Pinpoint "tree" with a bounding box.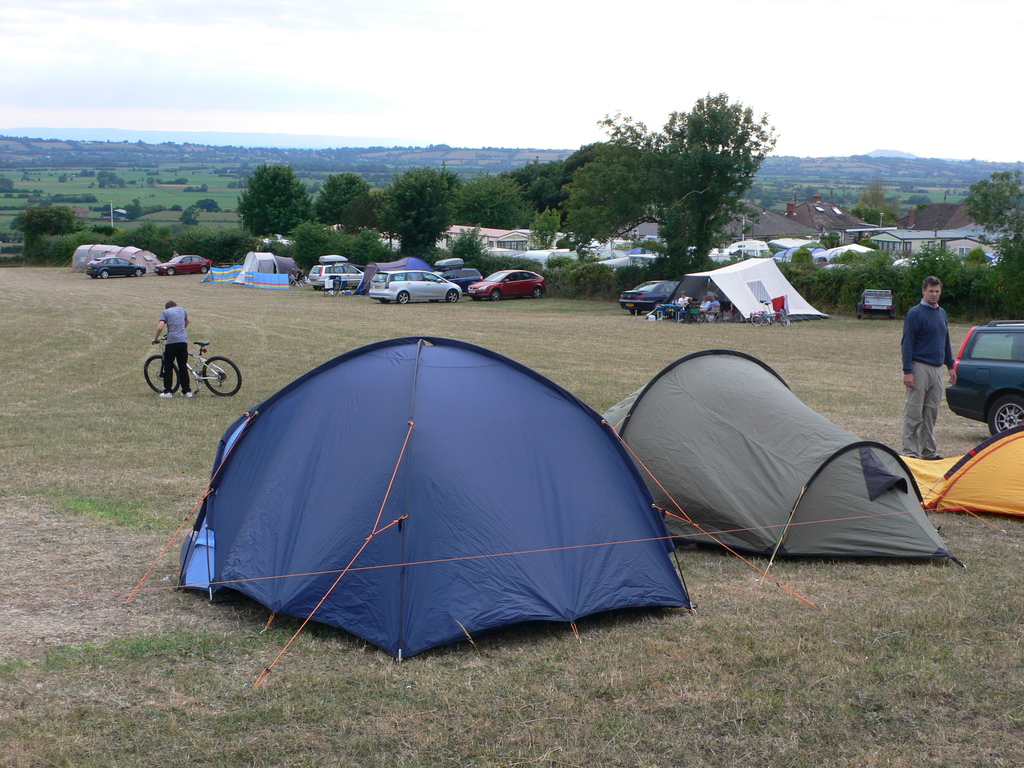
l=8, t=204, r=80, b=242.
